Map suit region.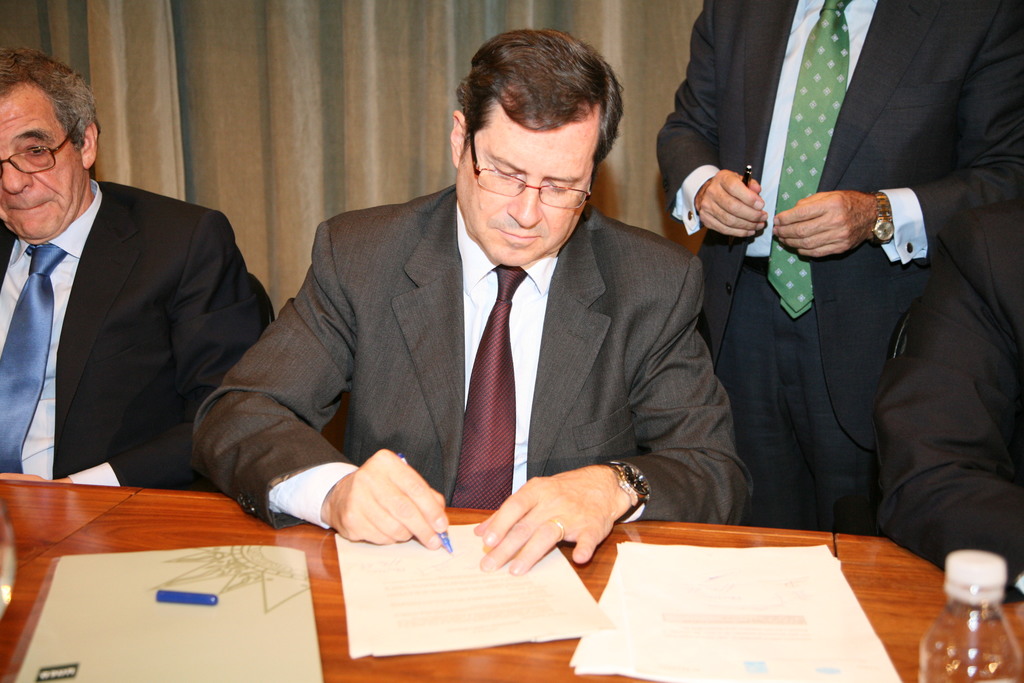
Mapped to crop(5, 110, 269, 520).
